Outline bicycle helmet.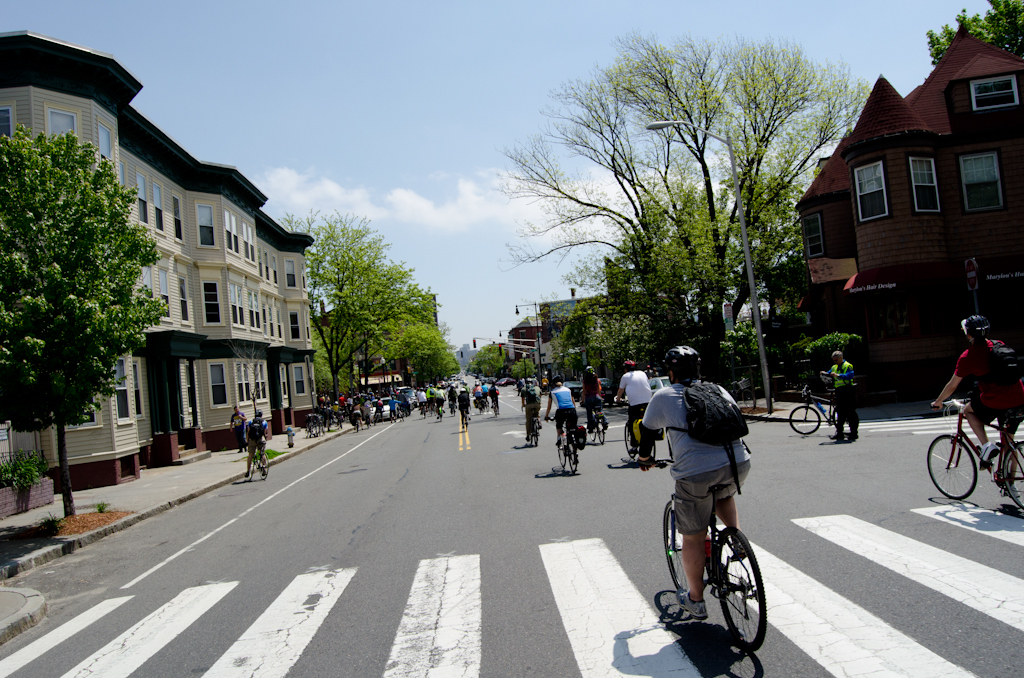
Outline: 662 345 703 380.
